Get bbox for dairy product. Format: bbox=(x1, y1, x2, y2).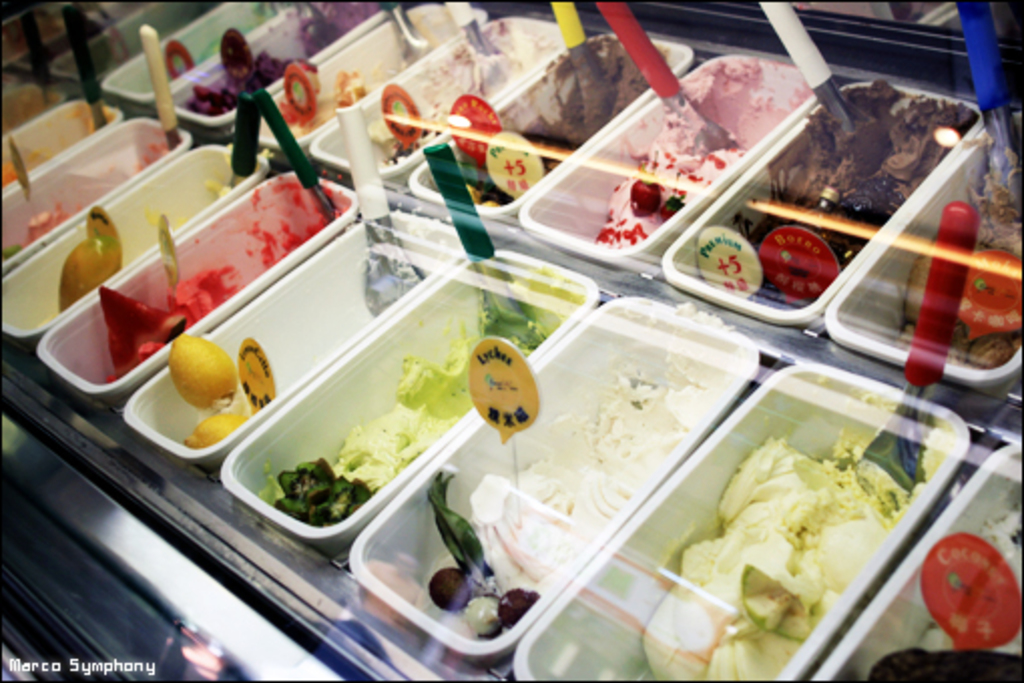
bbox=(464, 46, 661, 197).
